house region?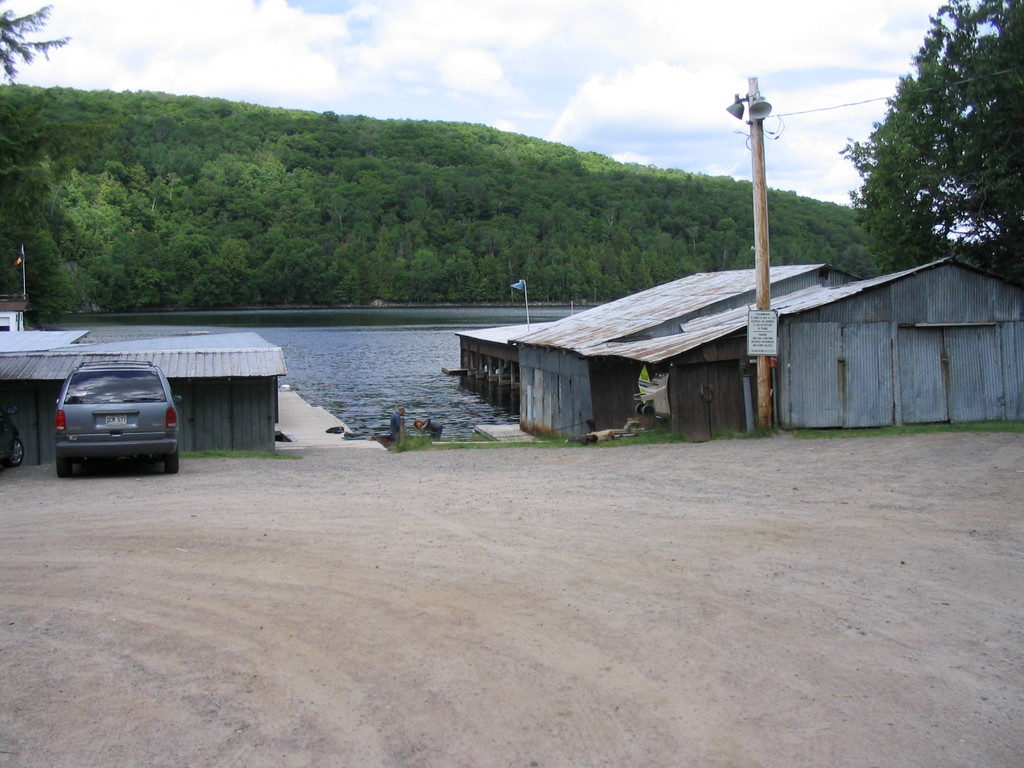
x1=510, y1=257, x2=1023, y2=444
